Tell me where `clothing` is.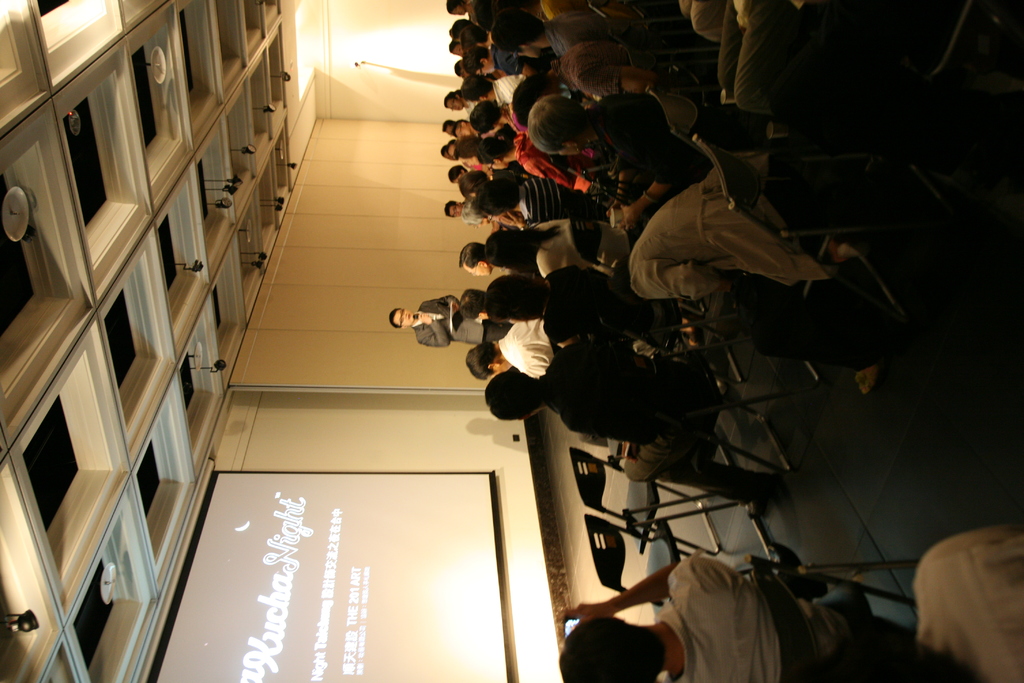
`clothing` is at region(912, 527, 1023, 681).
